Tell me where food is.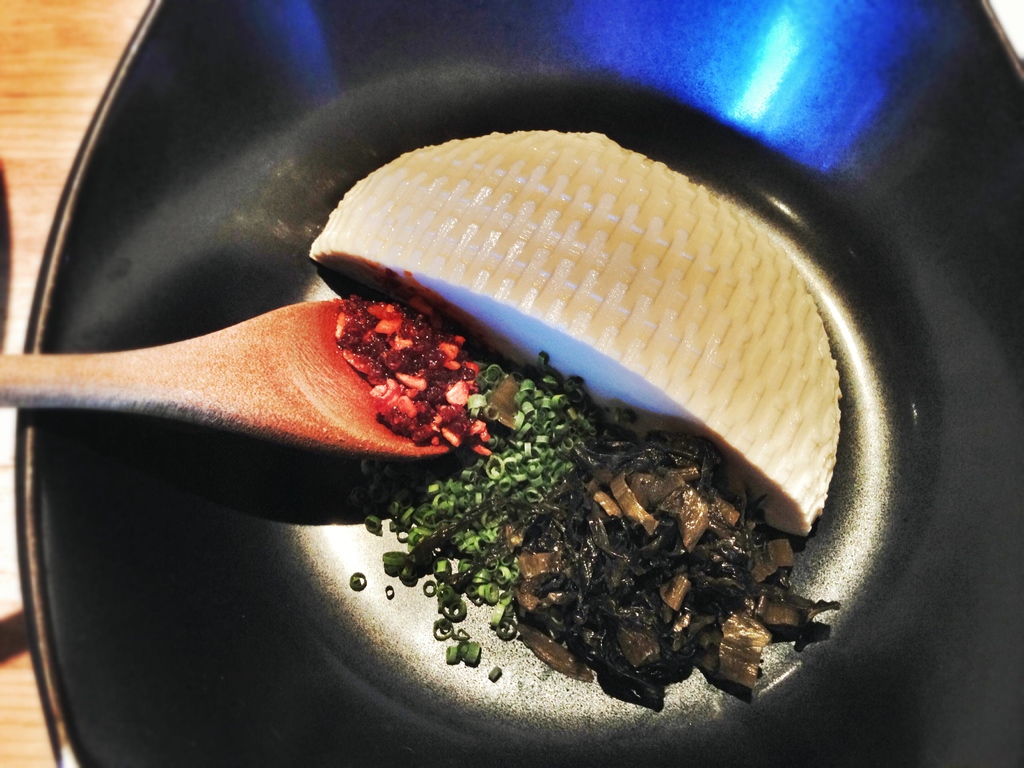
food is at 285:109:847:558.
